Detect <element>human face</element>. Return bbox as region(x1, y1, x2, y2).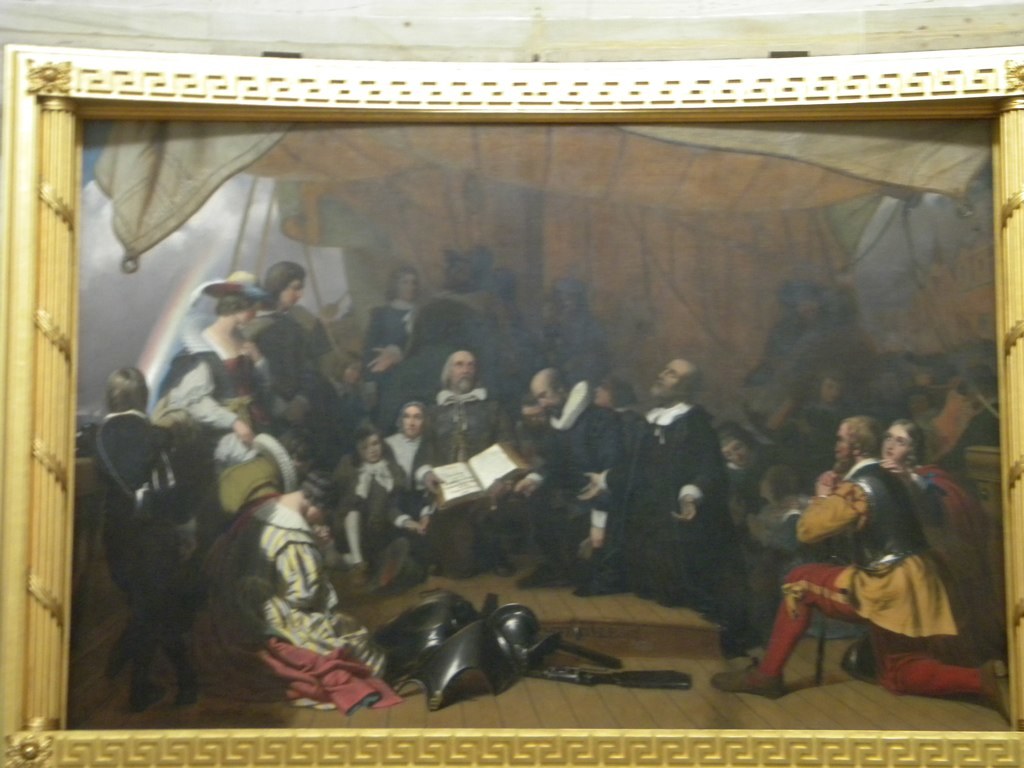
region(836, 423, 851, 466).
